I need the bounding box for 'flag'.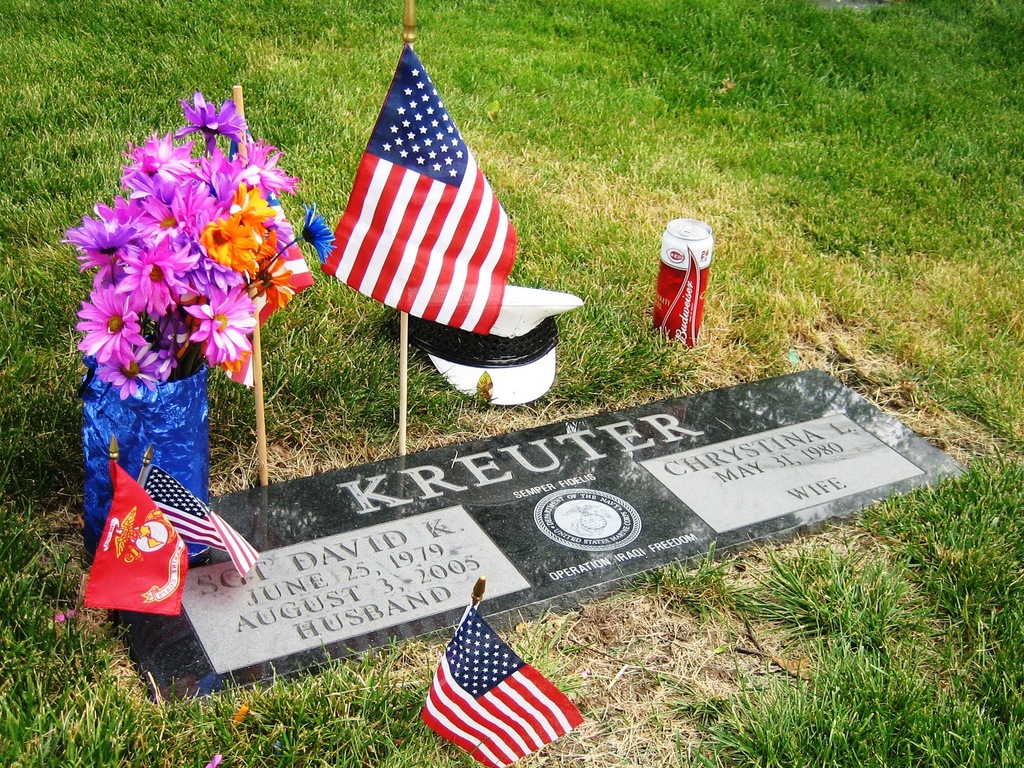
Here it is: (x1=316, y1=38, x2=512, y2=340).
